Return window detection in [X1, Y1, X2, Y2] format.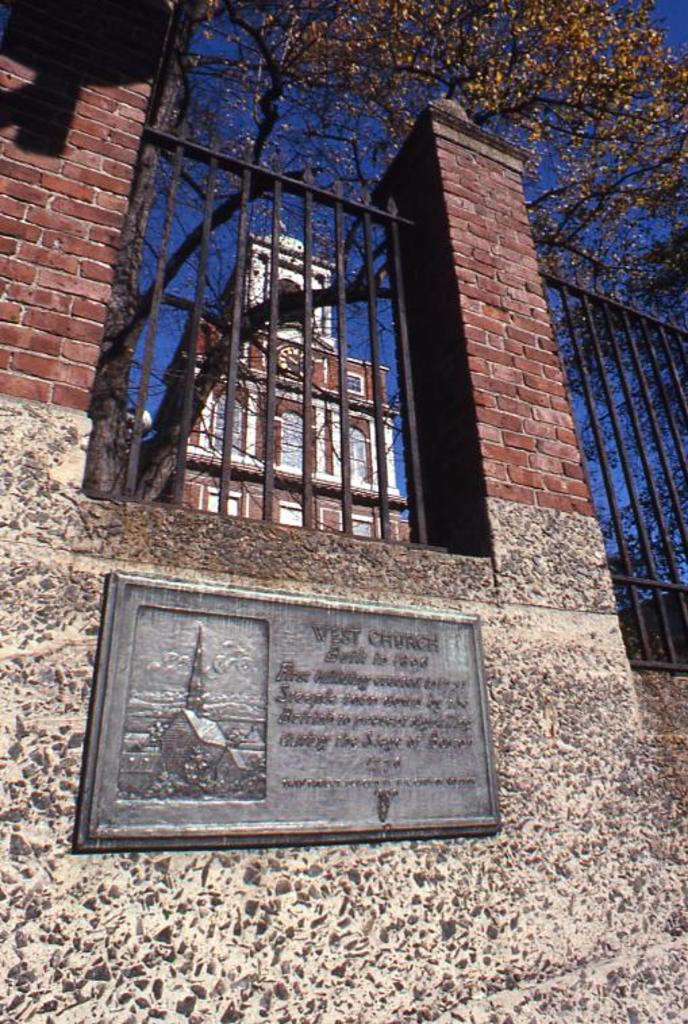
[210, 392, 243, 459].
